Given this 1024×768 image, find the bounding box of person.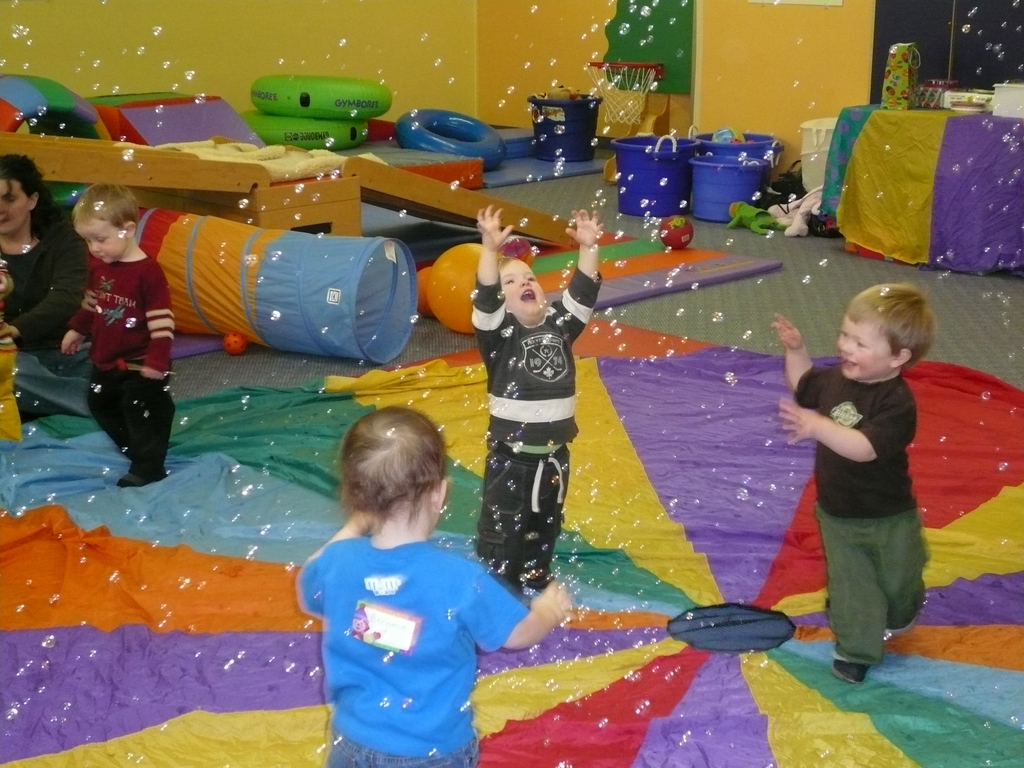
bbox=(59, 180, 175, 485).
